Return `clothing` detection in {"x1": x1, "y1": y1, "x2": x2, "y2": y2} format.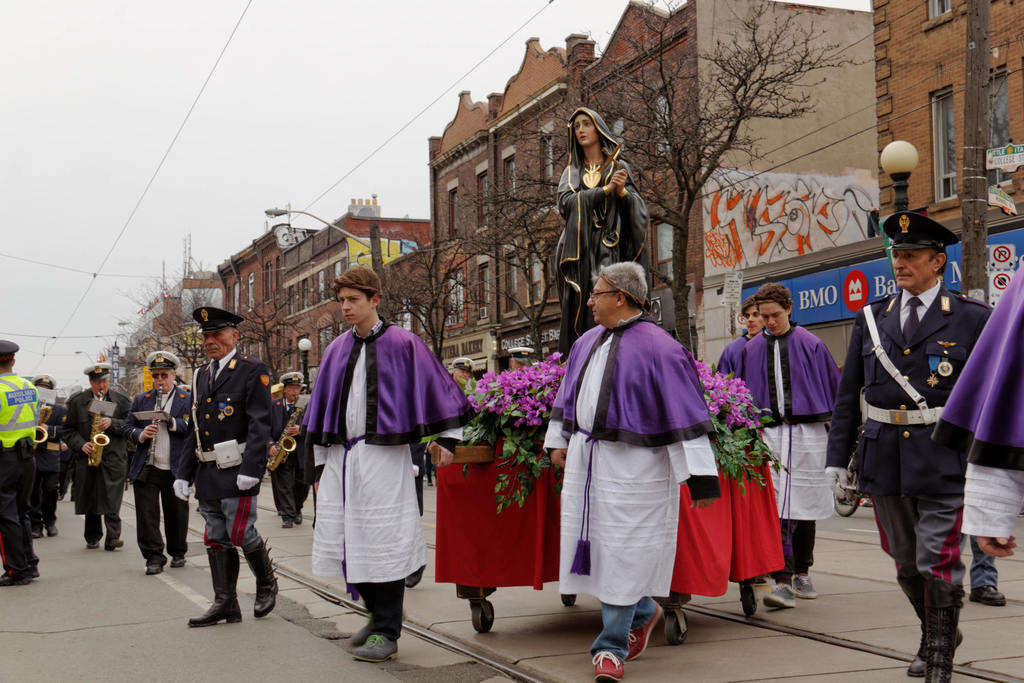
{"x1": 193, "y1": 303, "x2": 250, "y2": 340}.
